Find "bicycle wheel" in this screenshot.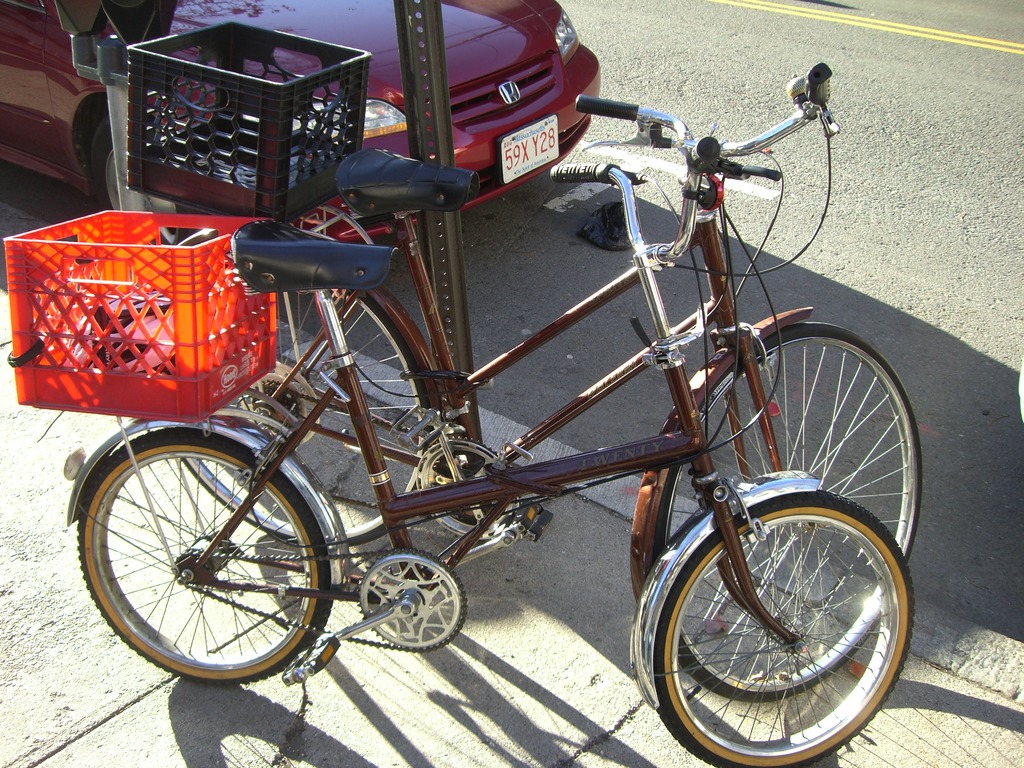
The bounding box for "bicycle wheel" is region(173, 288, 431, 553).
